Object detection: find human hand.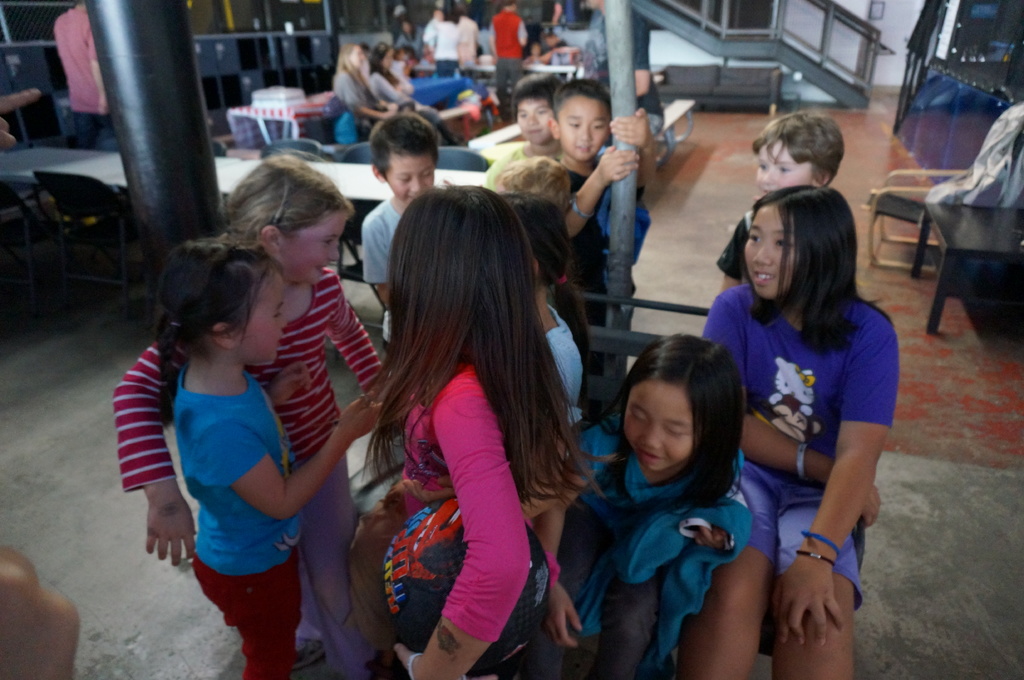
609/106/654/154.
